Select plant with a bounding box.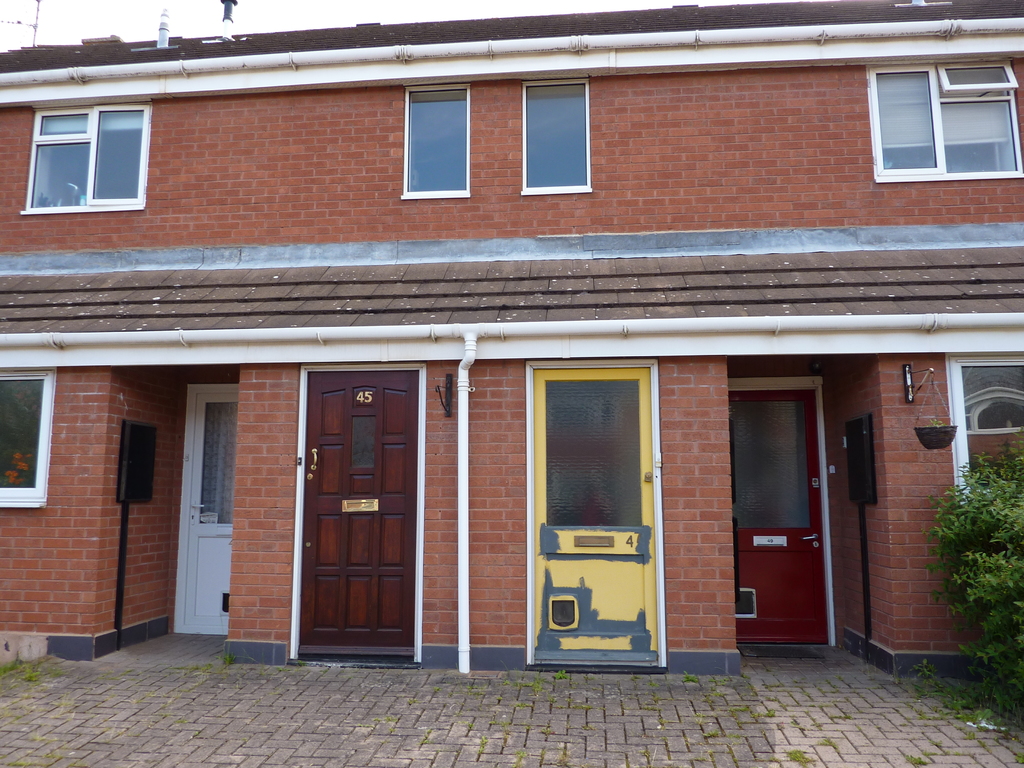
{"x1": 55, "y1": 687, "x2": 71, "y2": 714}.
